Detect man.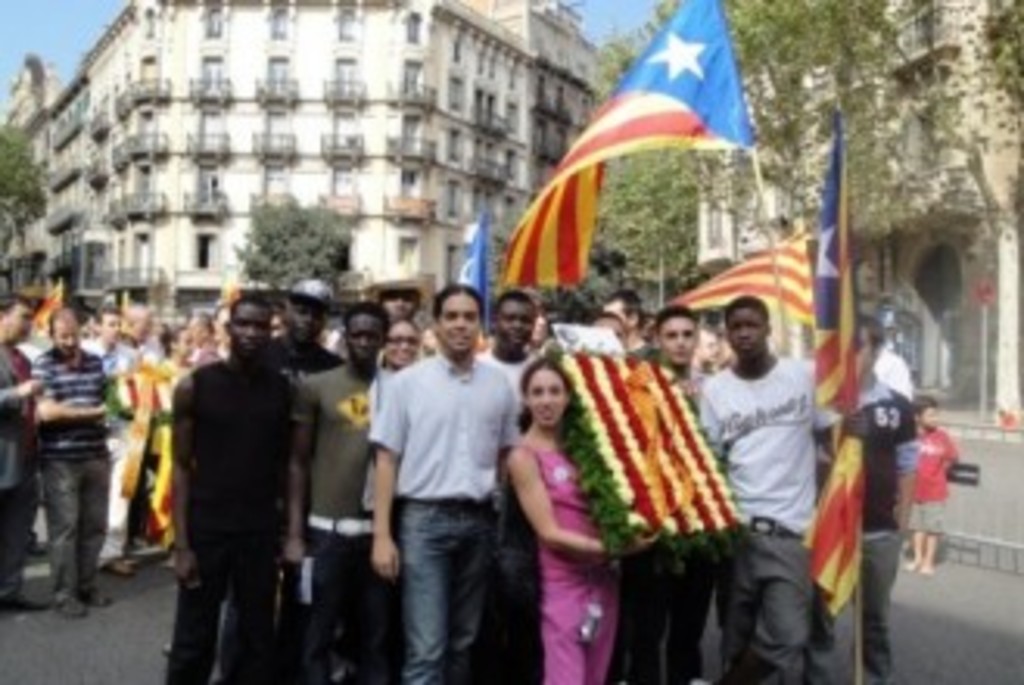
Detected at l=479, t=290, r=535, b=395.
